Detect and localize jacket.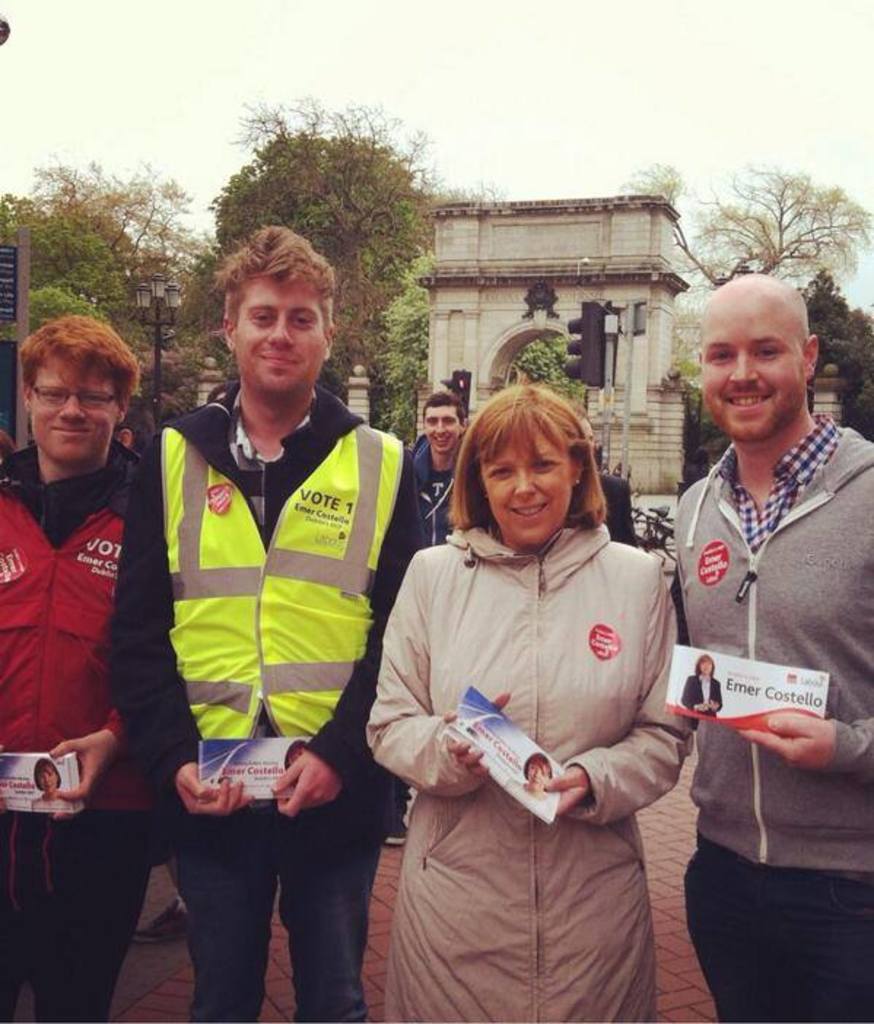
Localized at box=[163, 417, 407, 742].
